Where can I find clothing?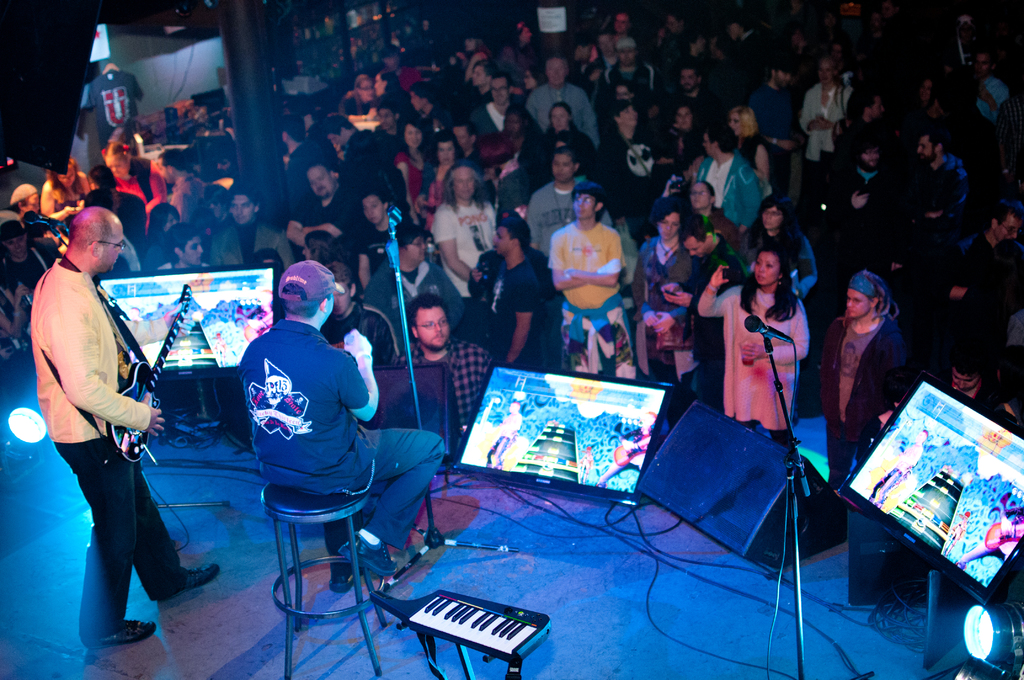
You can find it at x1=360 y1=255 x2=463 y2=338.
